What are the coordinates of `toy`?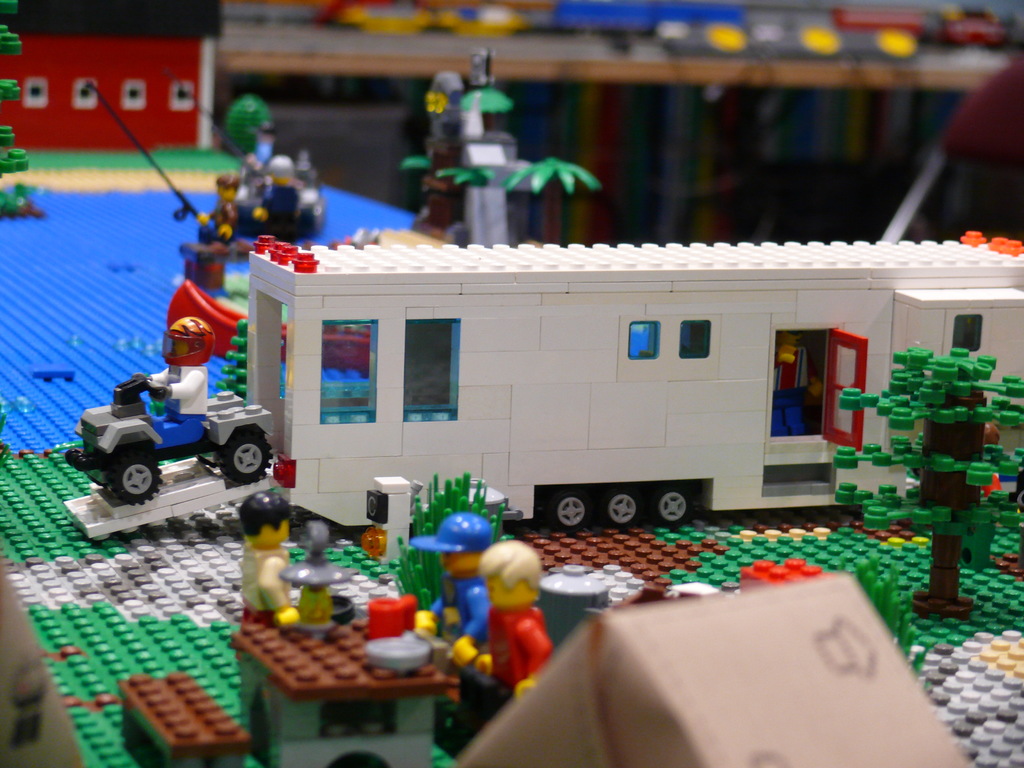
bbox=(397, 52, 598, 253).
